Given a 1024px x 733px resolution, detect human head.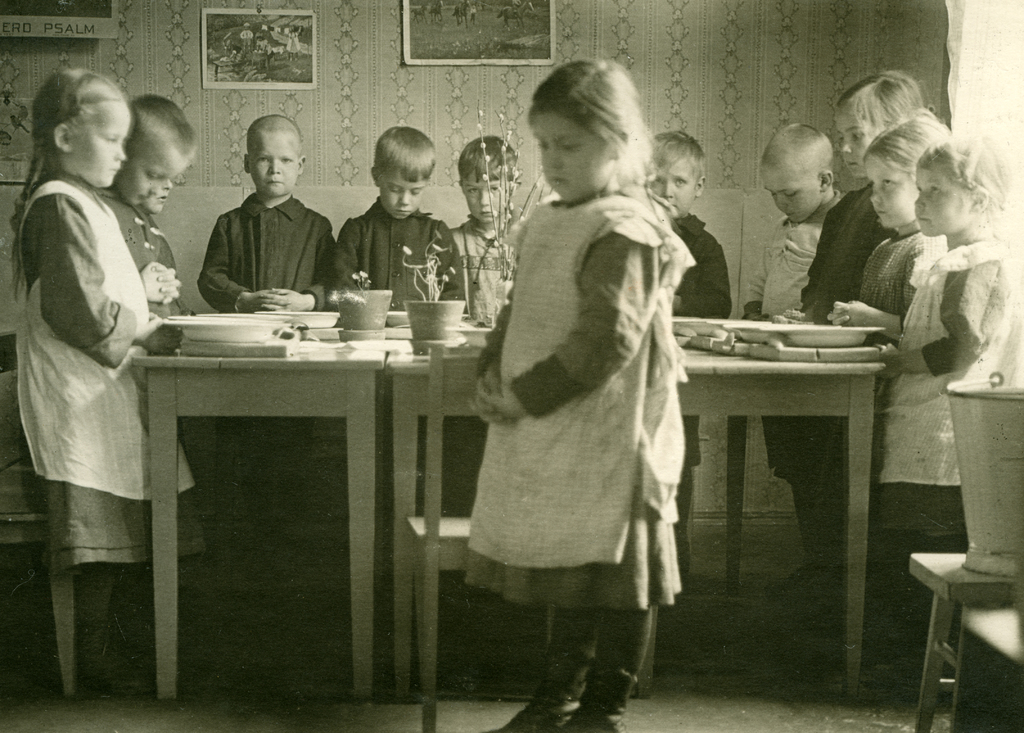
select_region(115, 93, 196, 218).
